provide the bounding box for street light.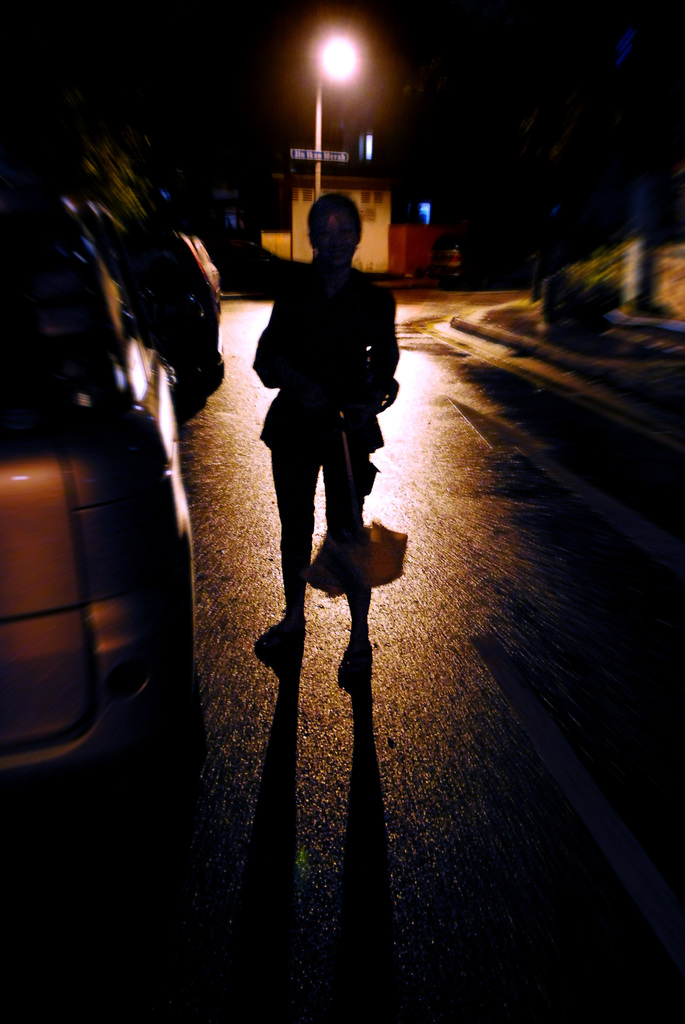
<region>274, 17, 395, 220</region>.
